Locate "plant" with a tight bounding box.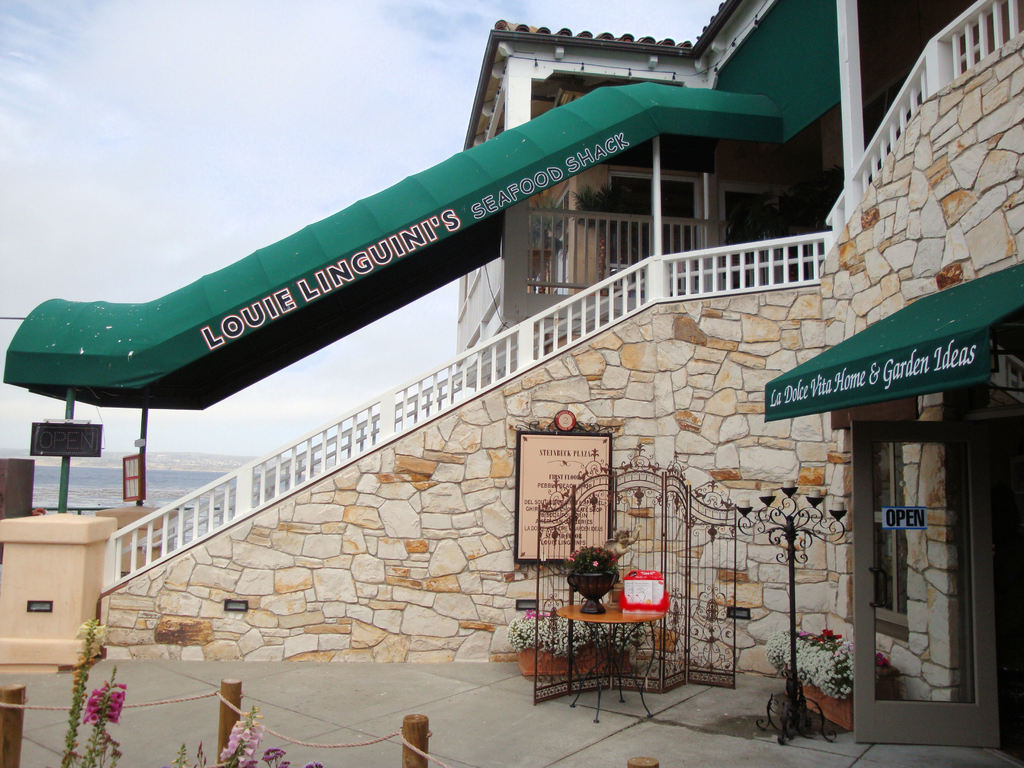
box(293, 766, 317, 767).
